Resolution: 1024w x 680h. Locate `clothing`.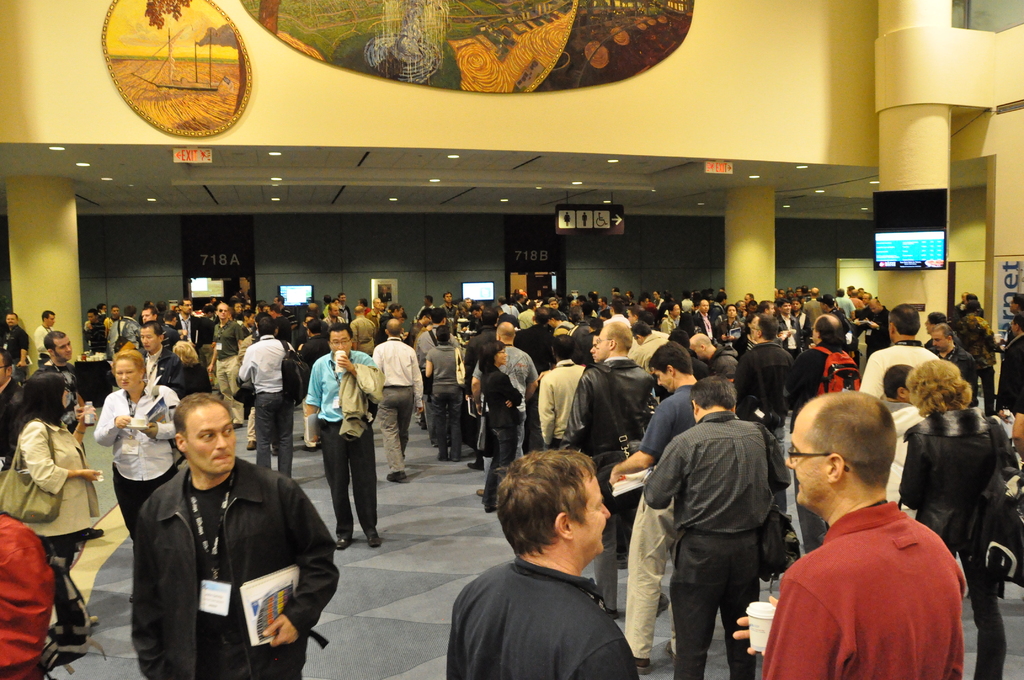
pyautogui.locateOnScreen(428, 341, 467, 454).
